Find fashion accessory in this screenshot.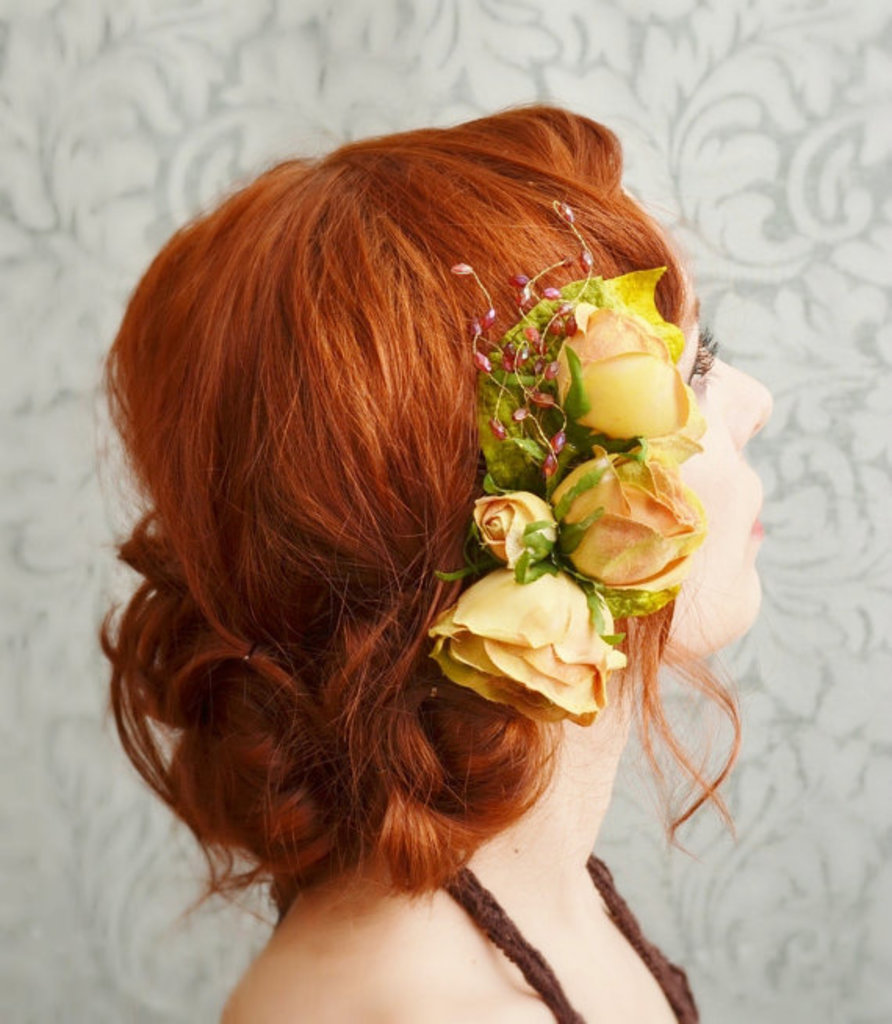
The bounding box for fashion accessory is {"left": 424, "top": 196, "right": 709, "bottom": 725}.
